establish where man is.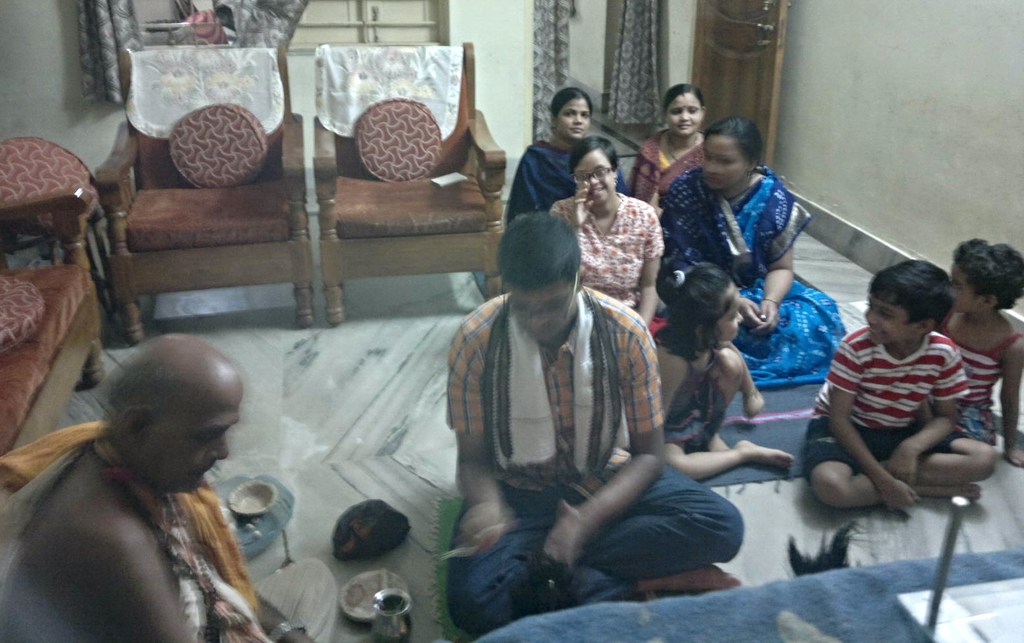
Established at region(0, 335, 340, 642).
